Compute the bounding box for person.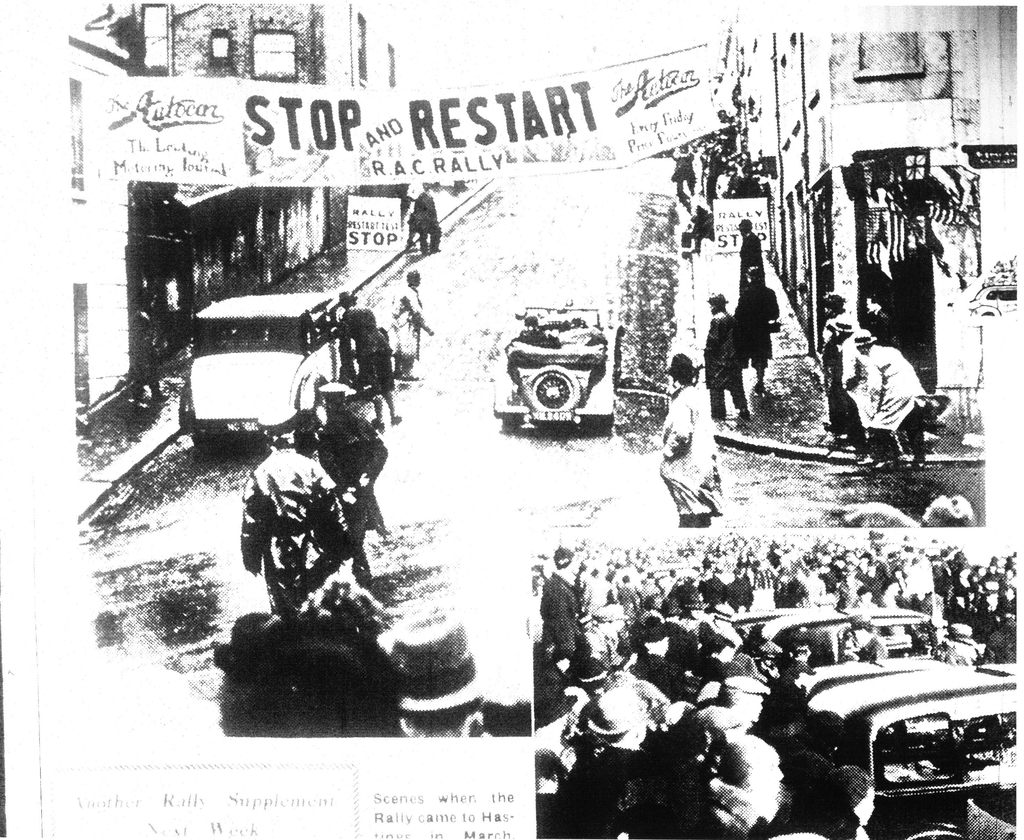
[705,287,745,412].
